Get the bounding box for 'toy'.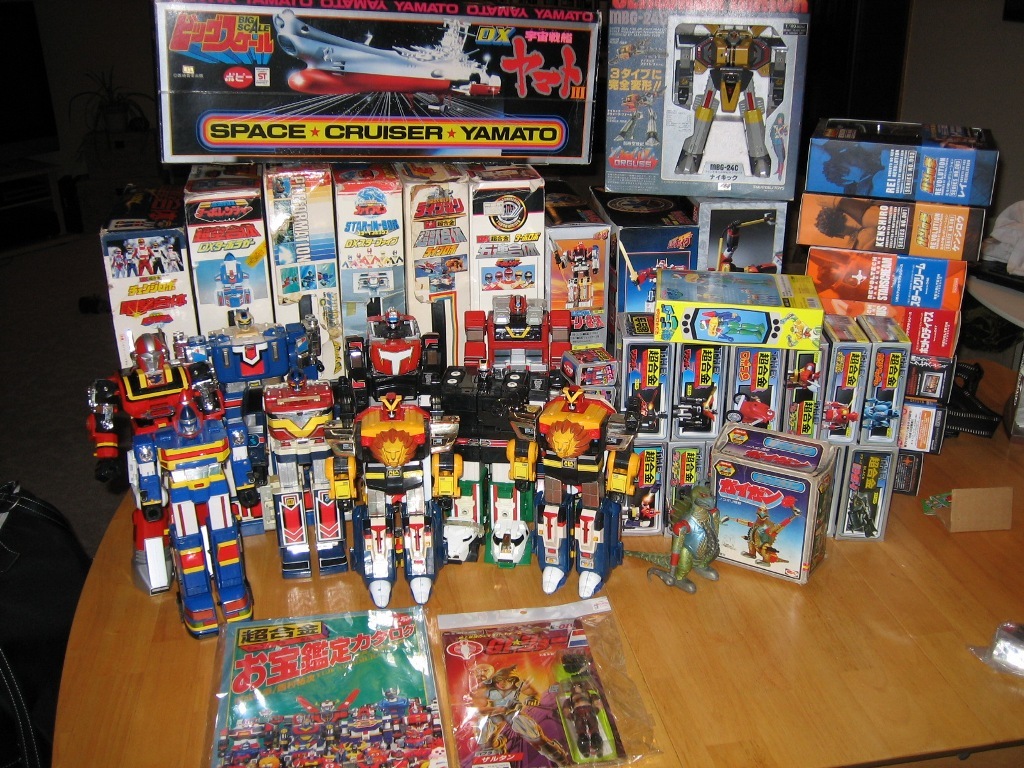
<box>882,450,924,497</box>.
